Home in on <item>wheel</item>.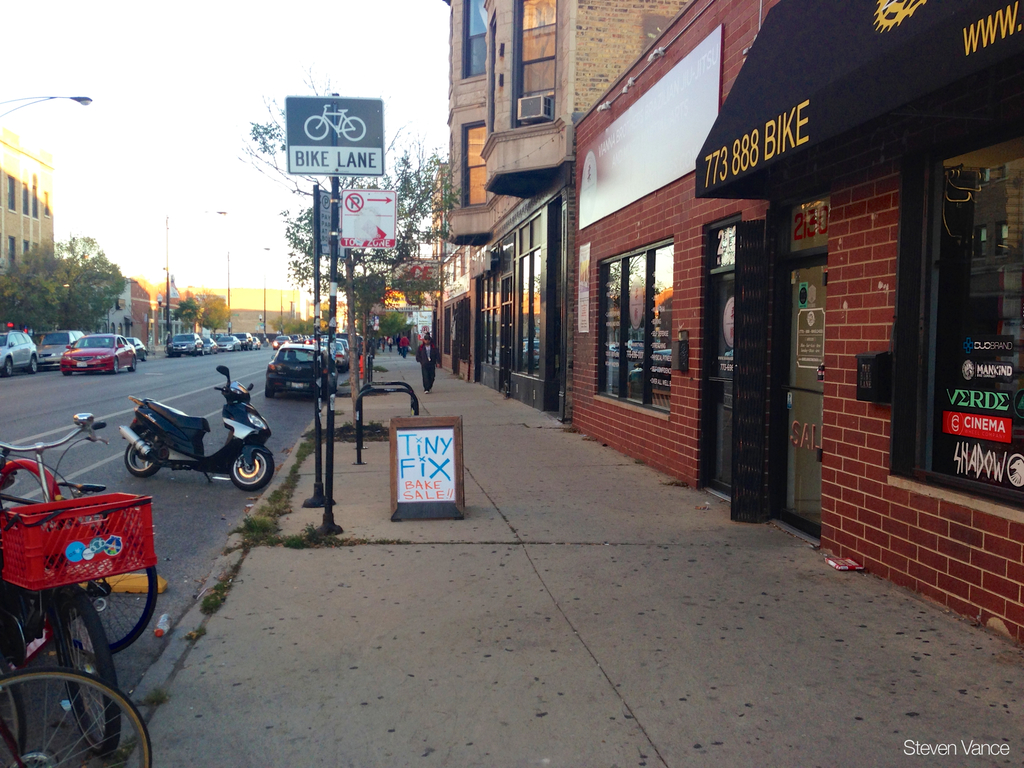
Homed in at {"x1": 228, "y1": 445, "x2": 276, "y2": 490}.
